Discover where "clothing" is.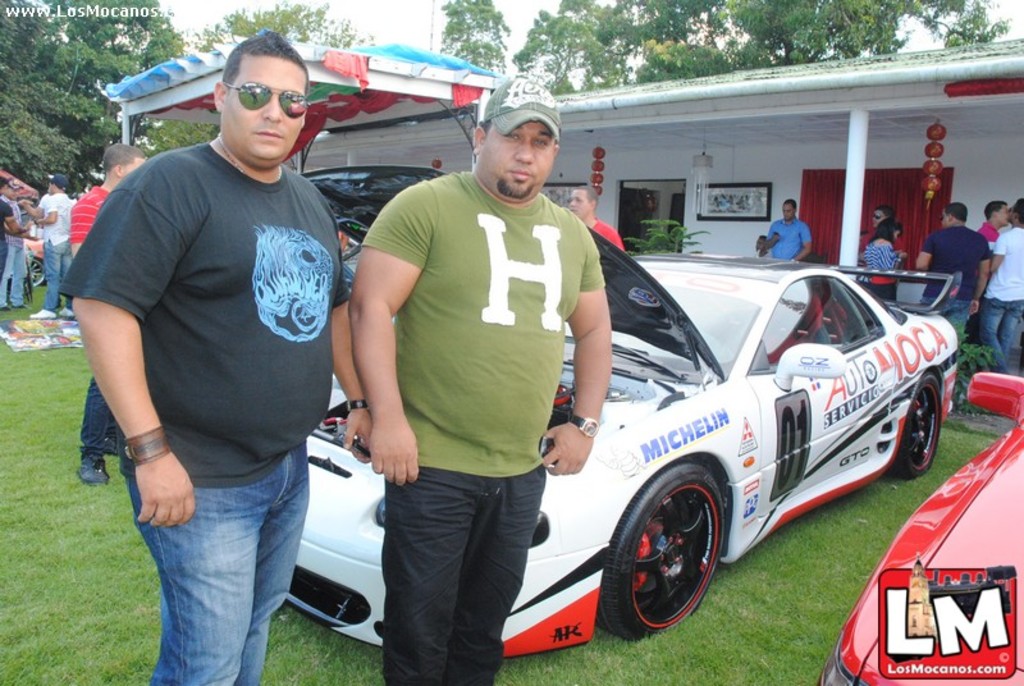
Discovered at left=858, top=237, right=892, bottom=269.
